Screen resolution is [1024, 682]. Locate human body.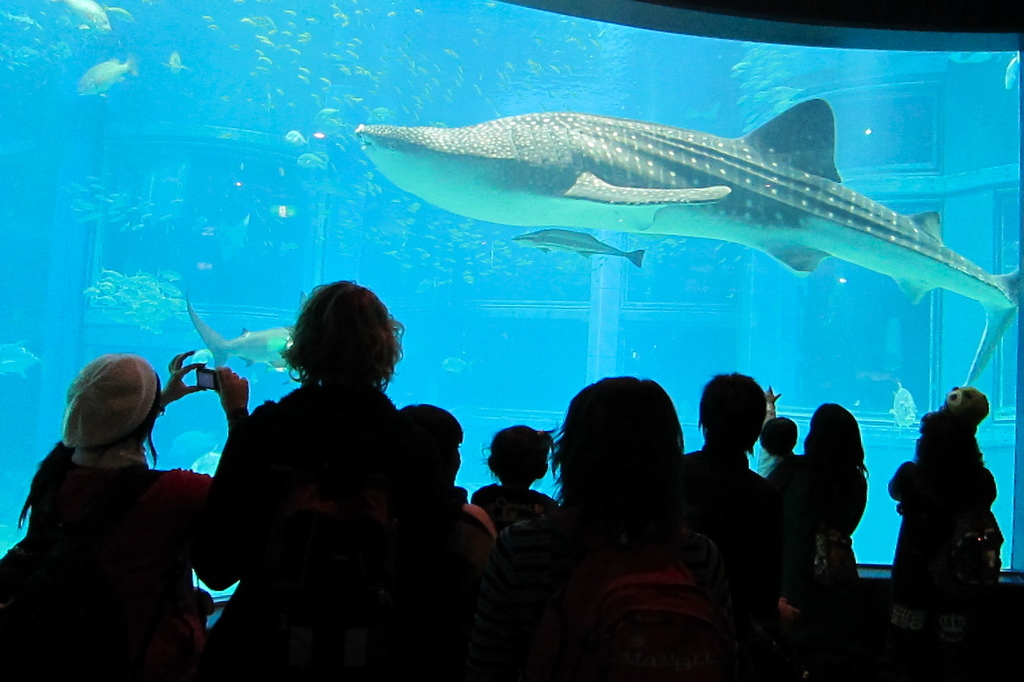
pyautogui.locateOnScreen(445, 366, 745, 681).
